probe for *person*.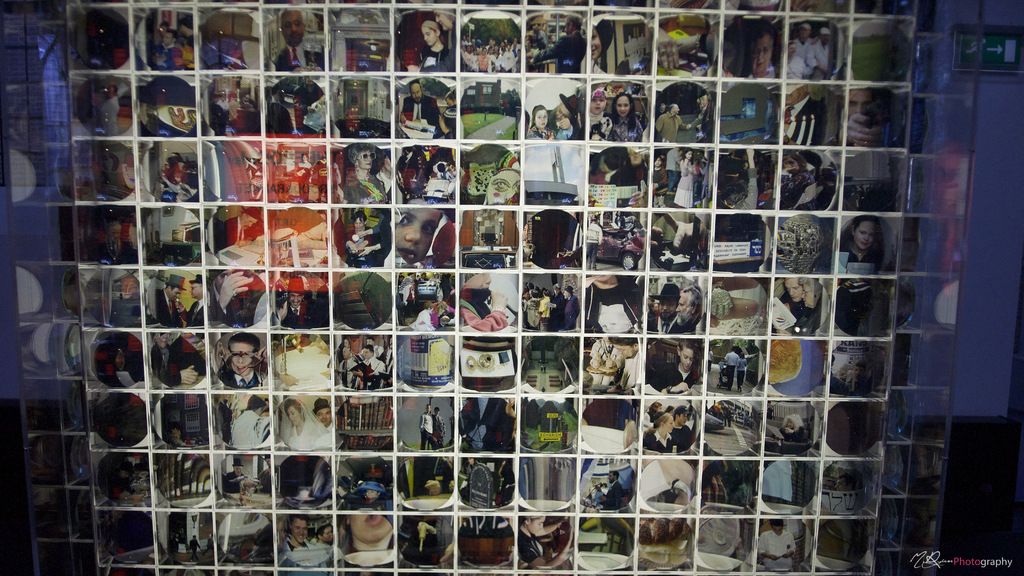
Probe result: l=212, t=209, r=260, b=252.
